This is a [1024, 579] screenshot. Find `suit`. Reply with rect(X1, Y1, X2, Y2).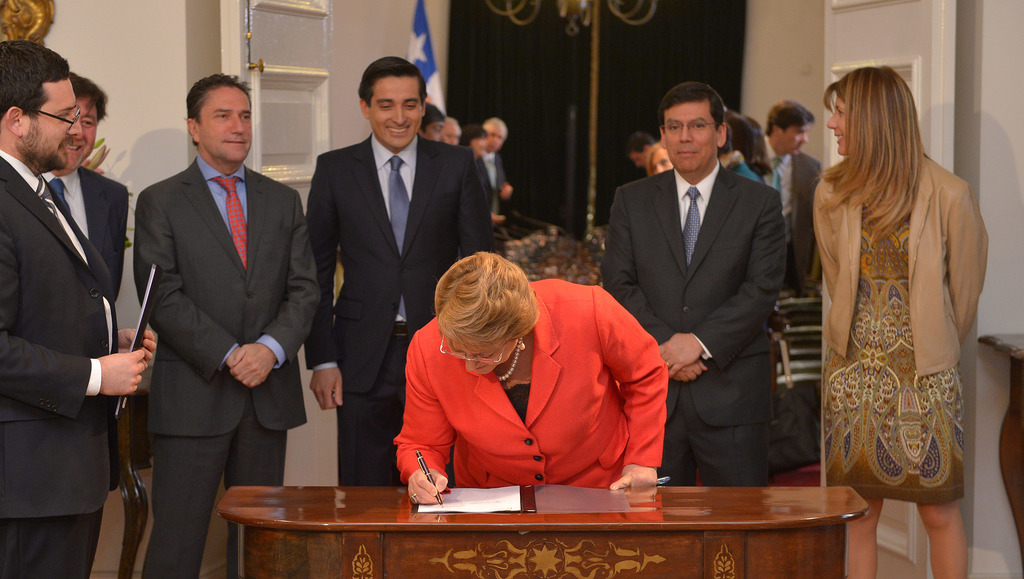
rect(0, 148, 118, 578).
